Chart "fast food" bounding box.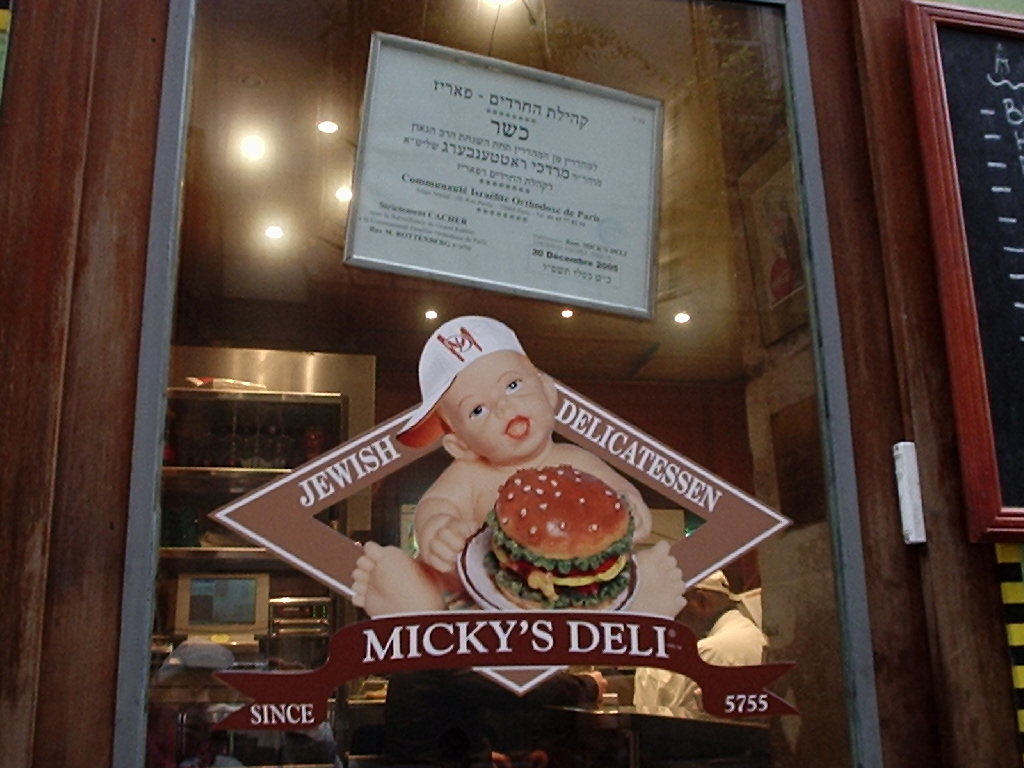
Charted: <box>483,458,642,623</box>.
